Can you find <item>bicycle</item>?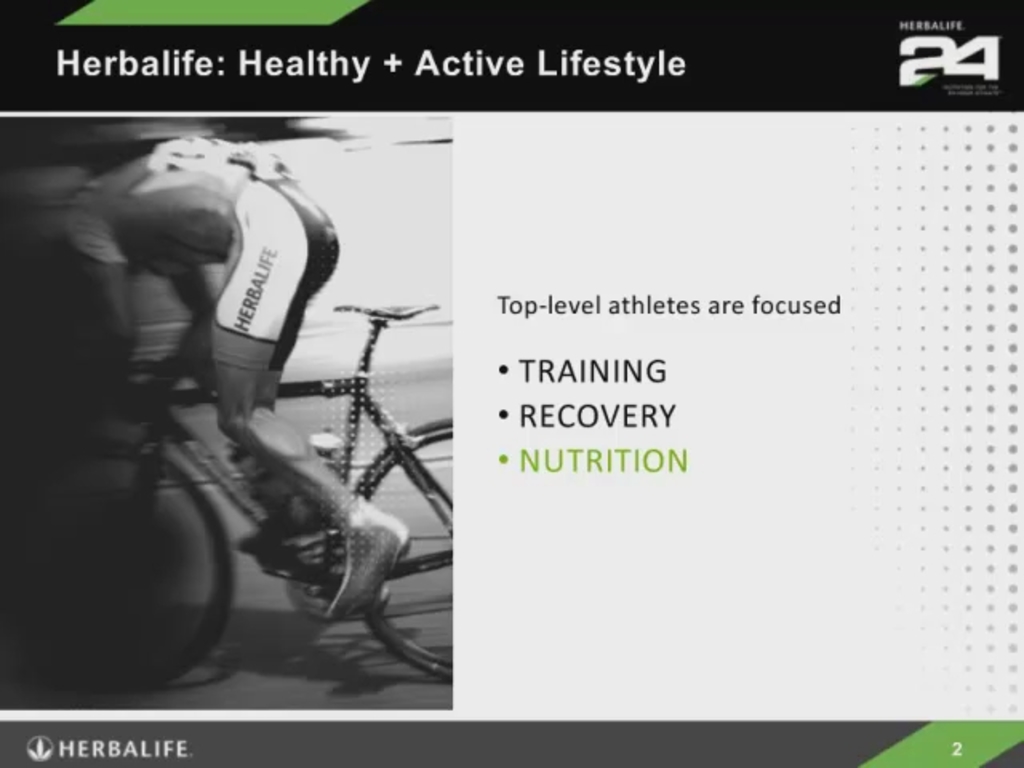
Yes, bounding box: bbox=(38, 280, 435, 677).
